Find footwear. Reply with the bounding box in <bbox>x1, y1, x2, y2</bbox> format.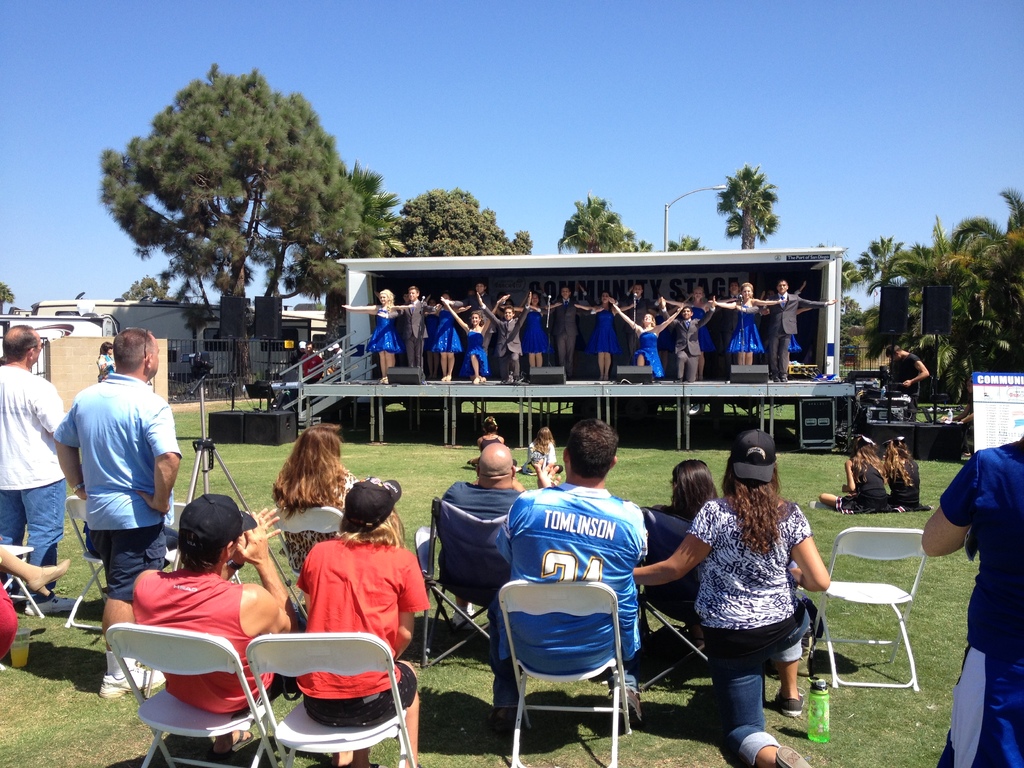
<bbox>490, 712, 514, 728</bbox>.
